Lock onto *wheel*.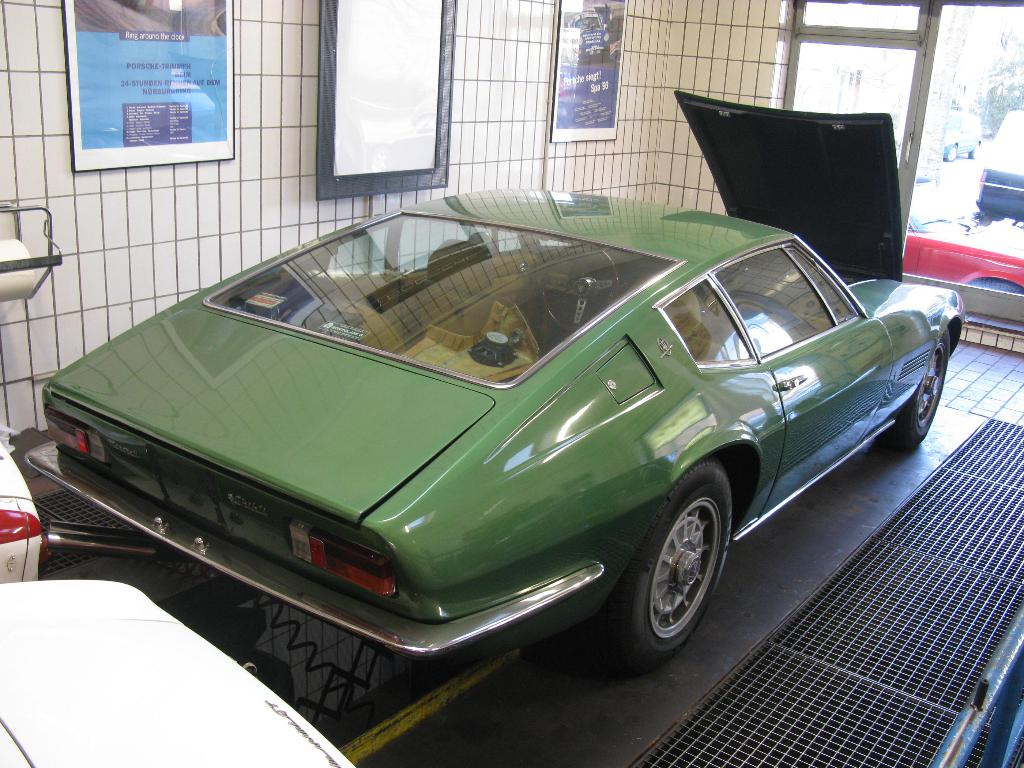
Locked: 972 278 1020 289.
